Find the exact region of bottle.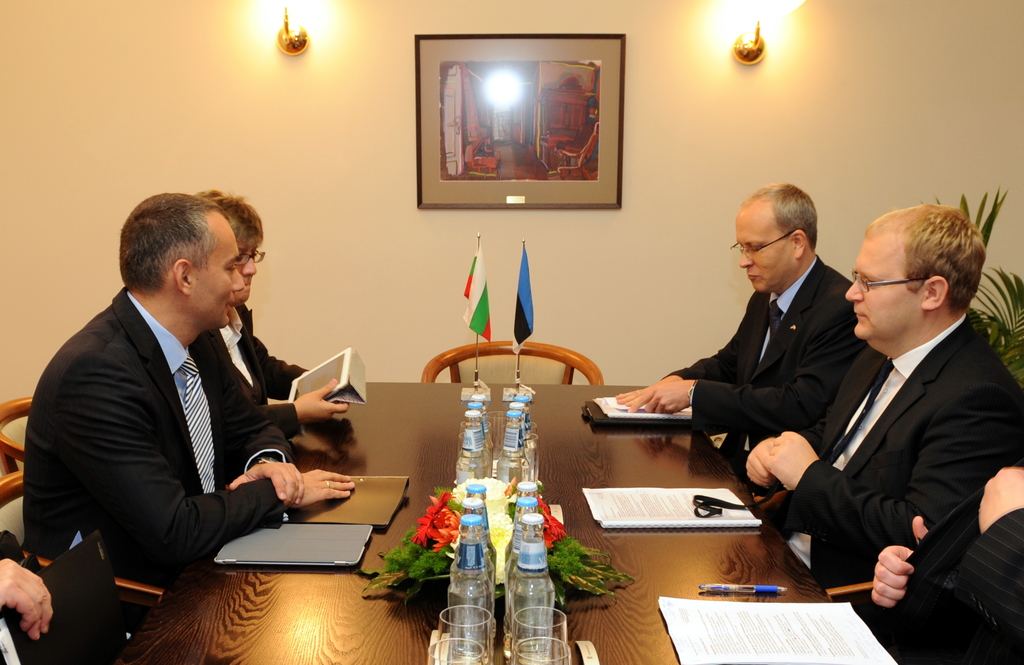
Exact region: crop(506, 486, 540, 545).
